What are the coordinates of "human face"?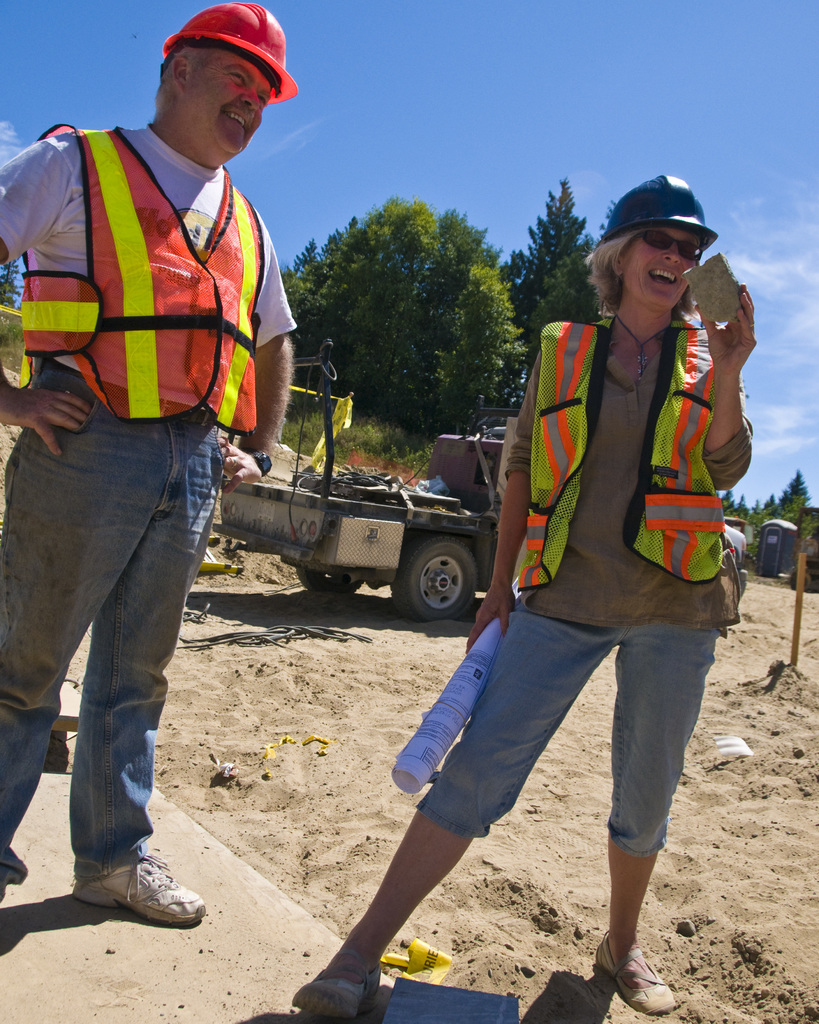
<bbox>617, 223, 710, 314</bbox>.
